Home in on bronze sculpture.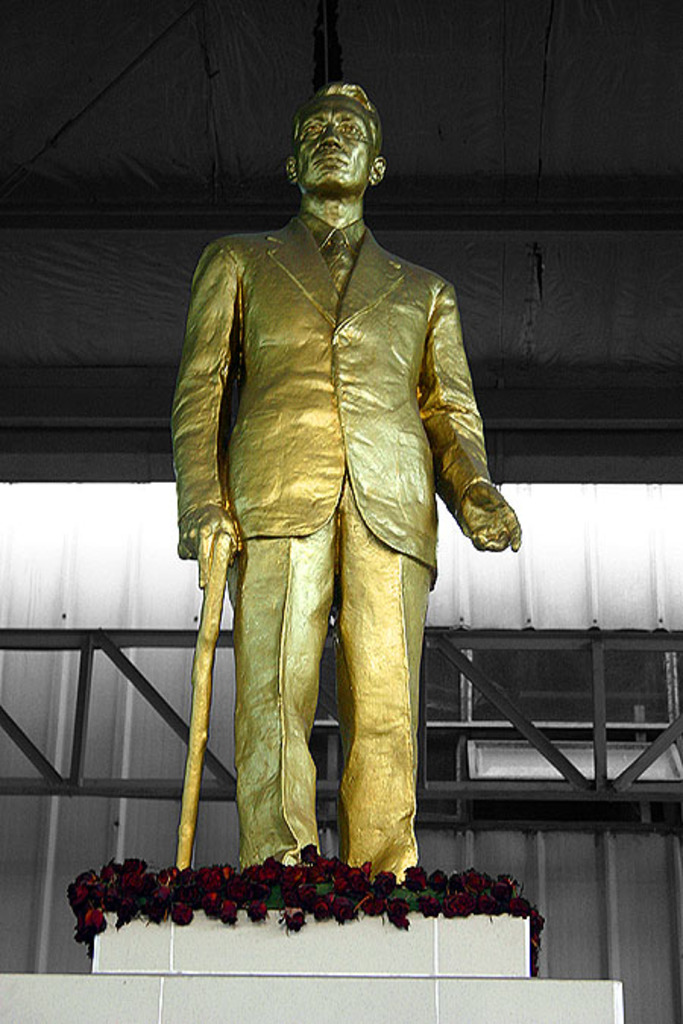
Homed in at box=[170, 80, 528, 895].
